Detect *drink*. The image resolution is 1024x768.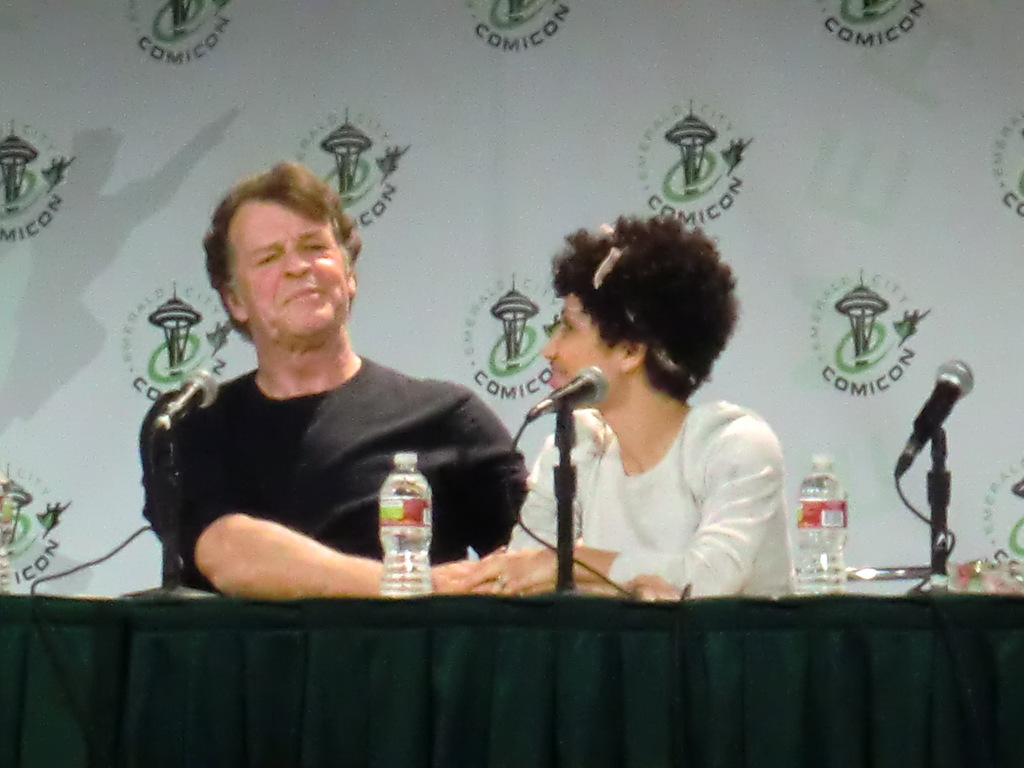
[left=362, top=472, right=424, bottom=579].
